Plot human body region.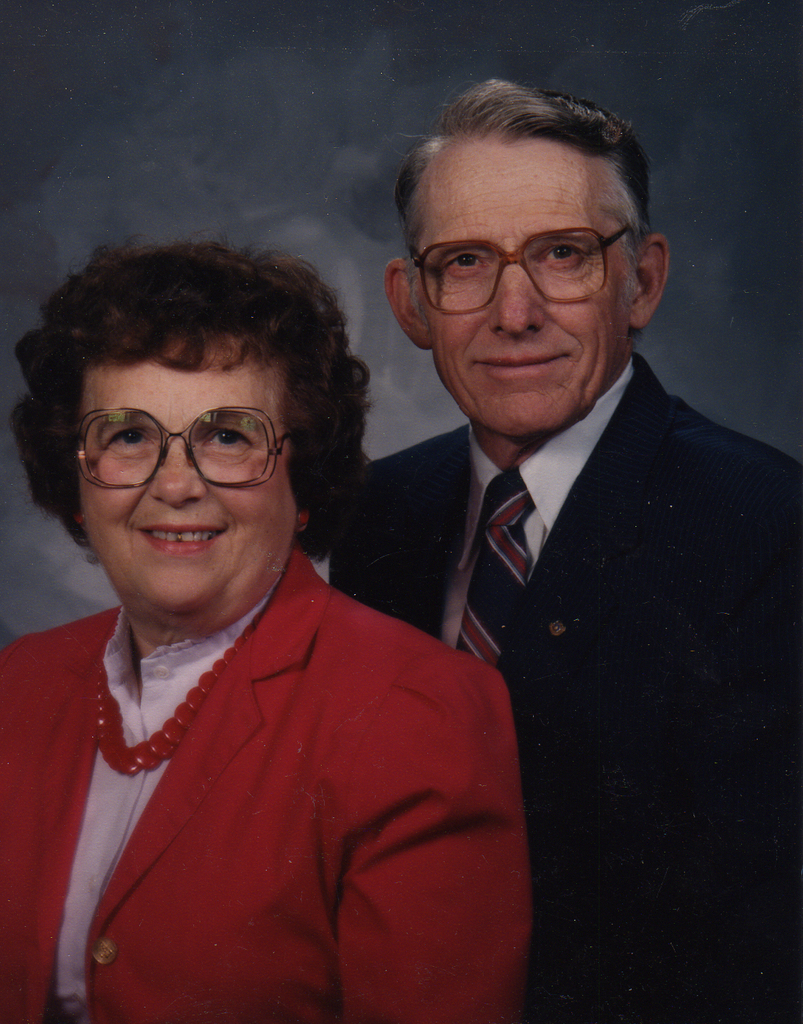
Plotted at bbox=[327, 346, 802, 1023].
